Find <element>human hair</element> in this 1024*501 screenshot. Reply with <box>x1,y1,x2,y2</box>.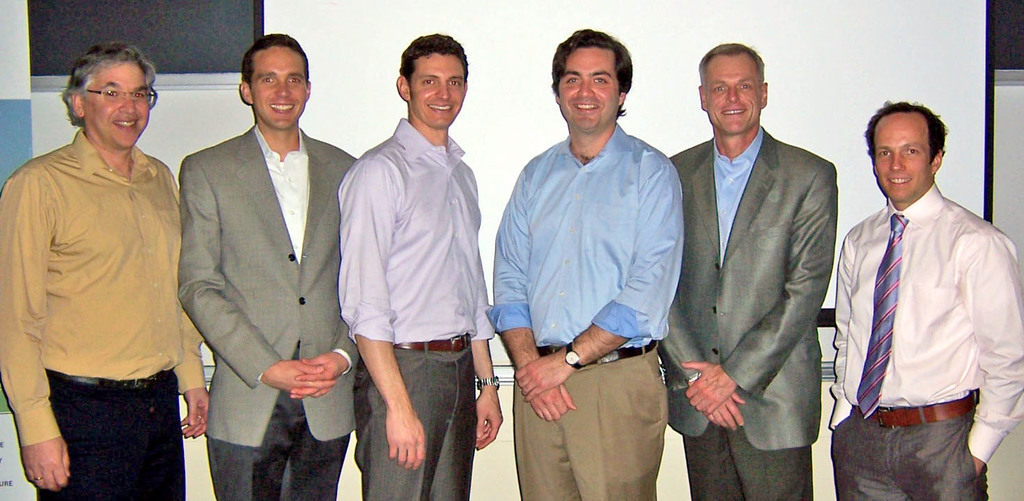
<box>241,31,309,90</box>.
